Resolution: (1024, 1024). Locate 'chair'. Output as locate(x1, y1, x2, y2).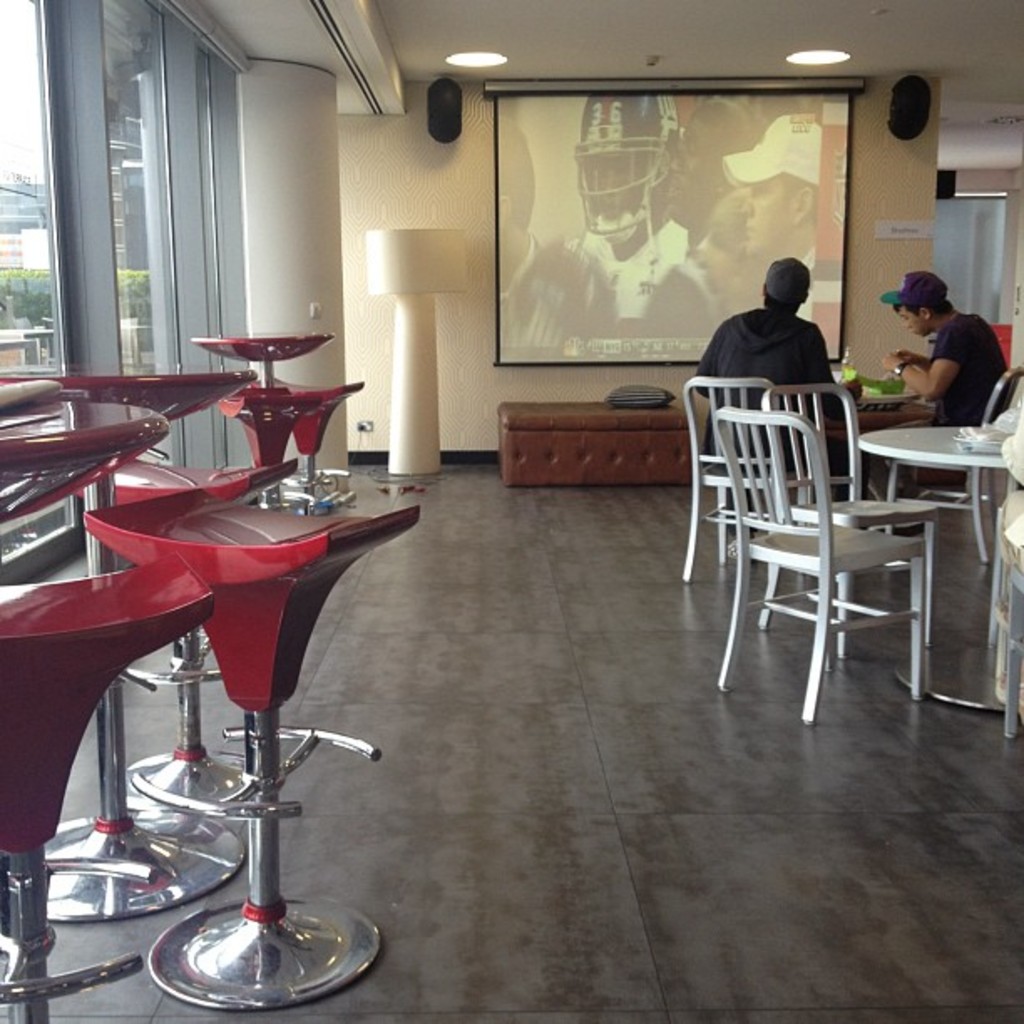
locate(0, 371, 254, 919).
